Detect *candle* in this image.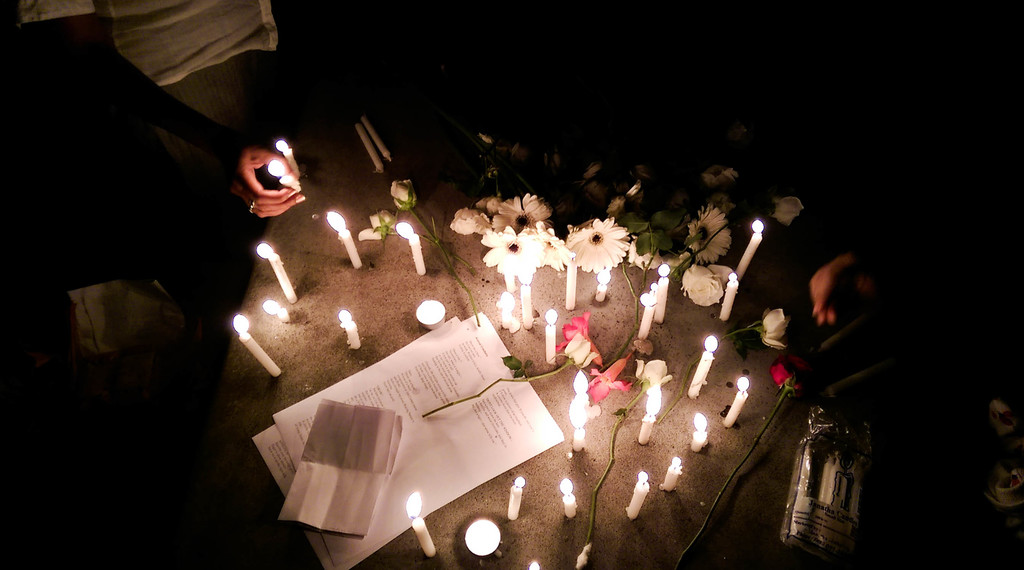
Detection: crop(561, 480, 574, 518).
